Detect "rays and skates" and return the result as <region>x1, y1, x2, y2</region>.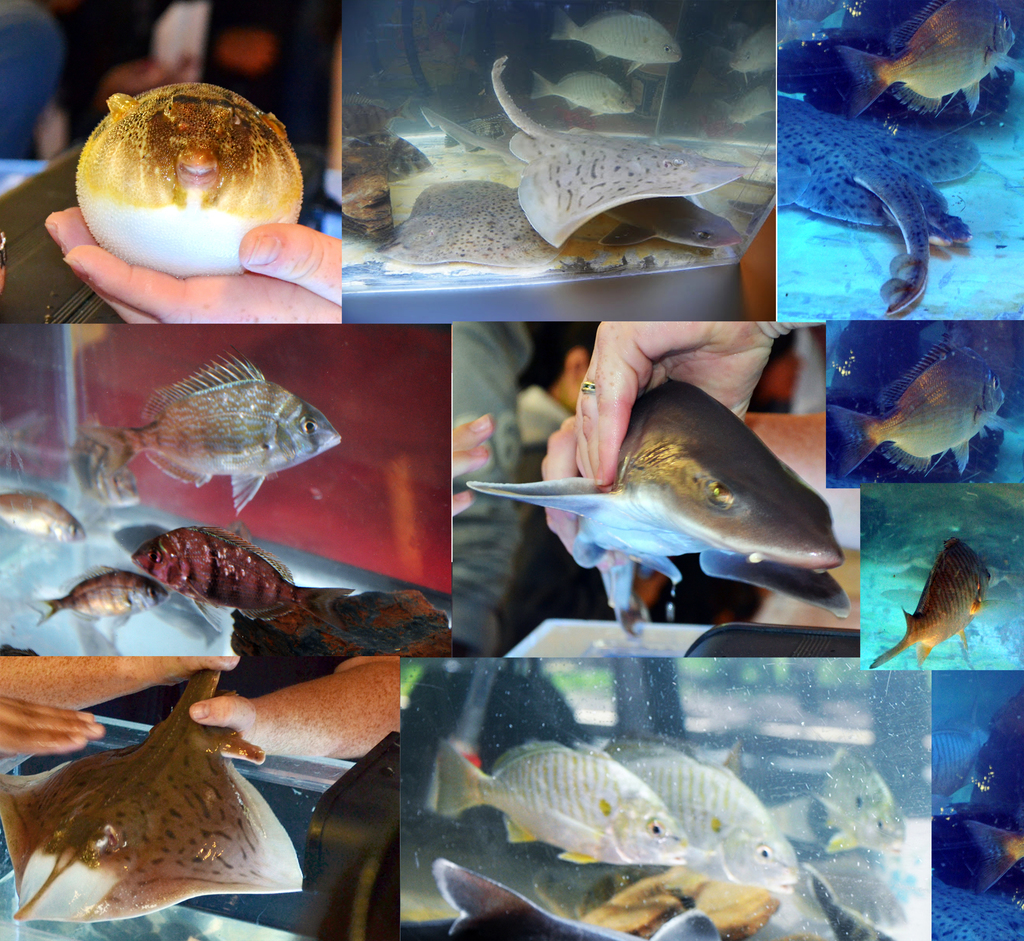
<region>774, 90, 983, 321</region>.
